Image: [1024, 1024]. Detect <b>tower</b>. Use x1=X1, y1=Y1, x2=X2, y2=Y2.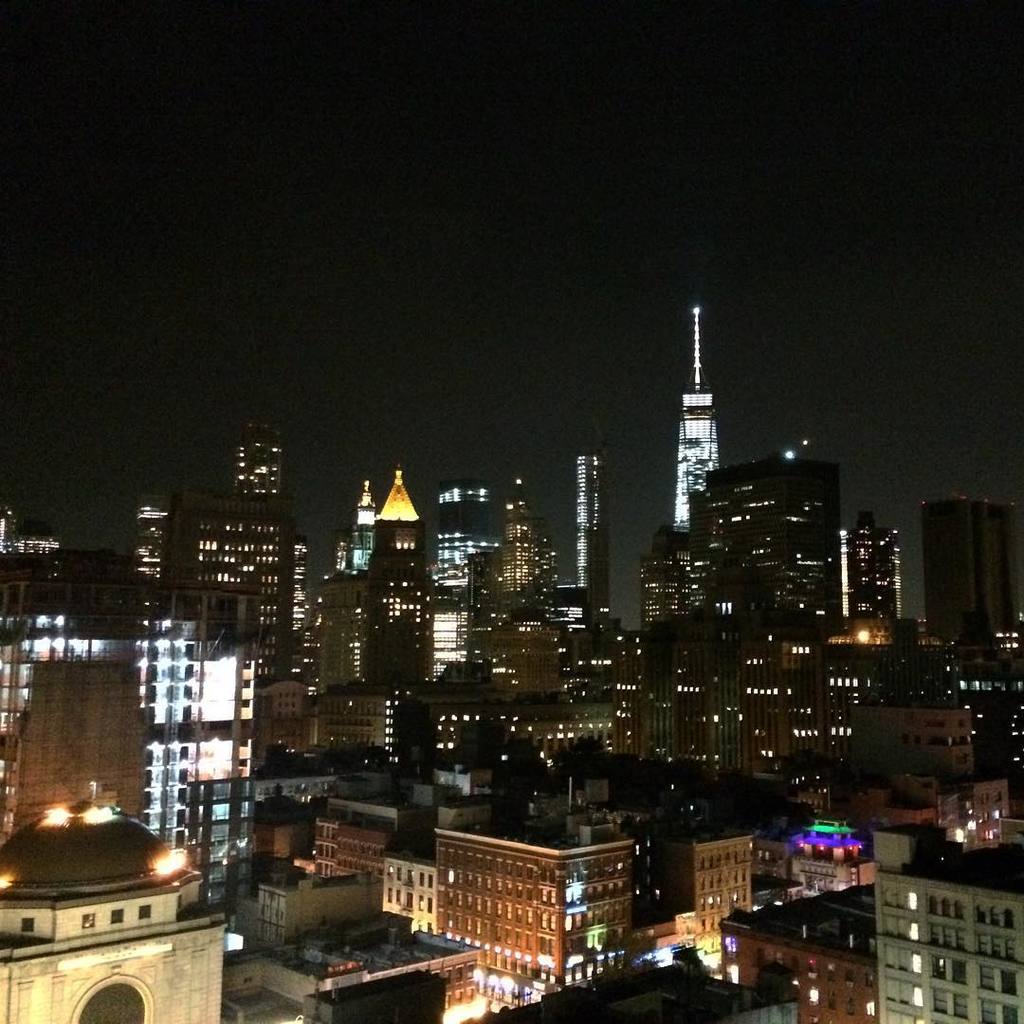
x1=223, y1=426, x2=286, y2=494.
